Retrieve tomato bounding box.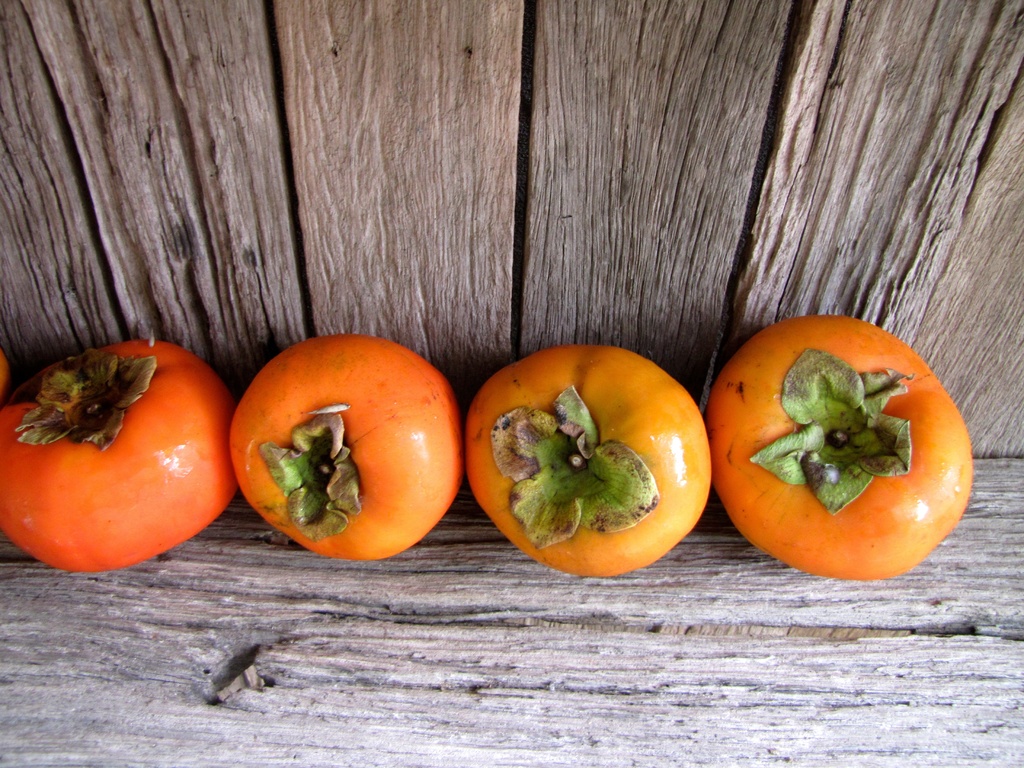
Bounding box: <bbox>705, 314, 975, 580</bbox>.
